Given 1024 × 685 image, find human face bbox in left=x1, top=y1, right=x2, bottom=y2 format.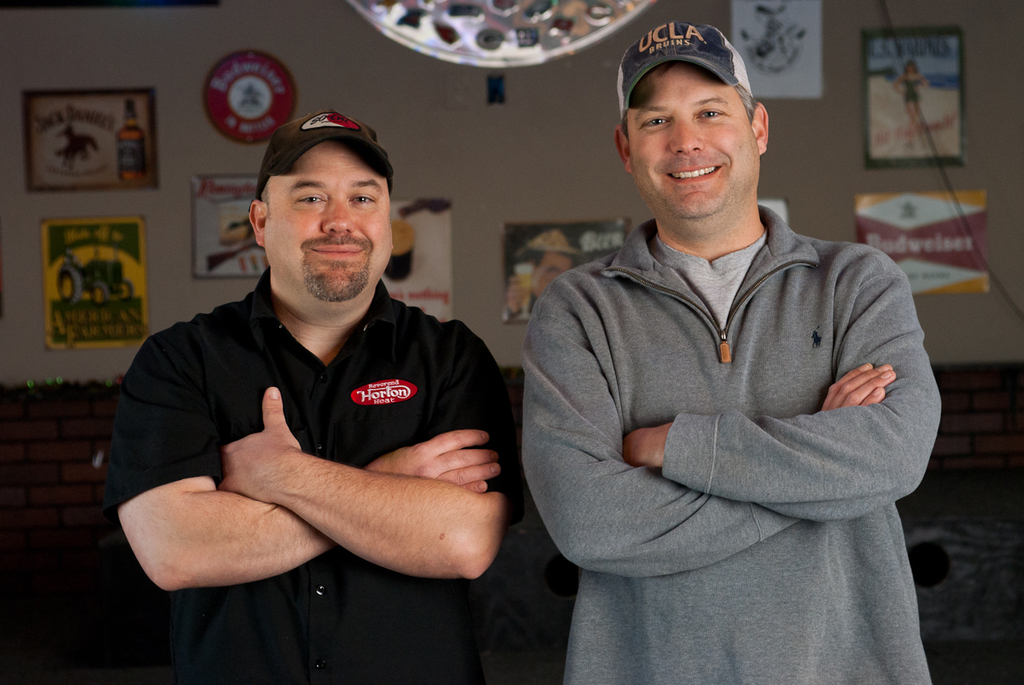
left=631, top=57, right=759, bottom=222.
